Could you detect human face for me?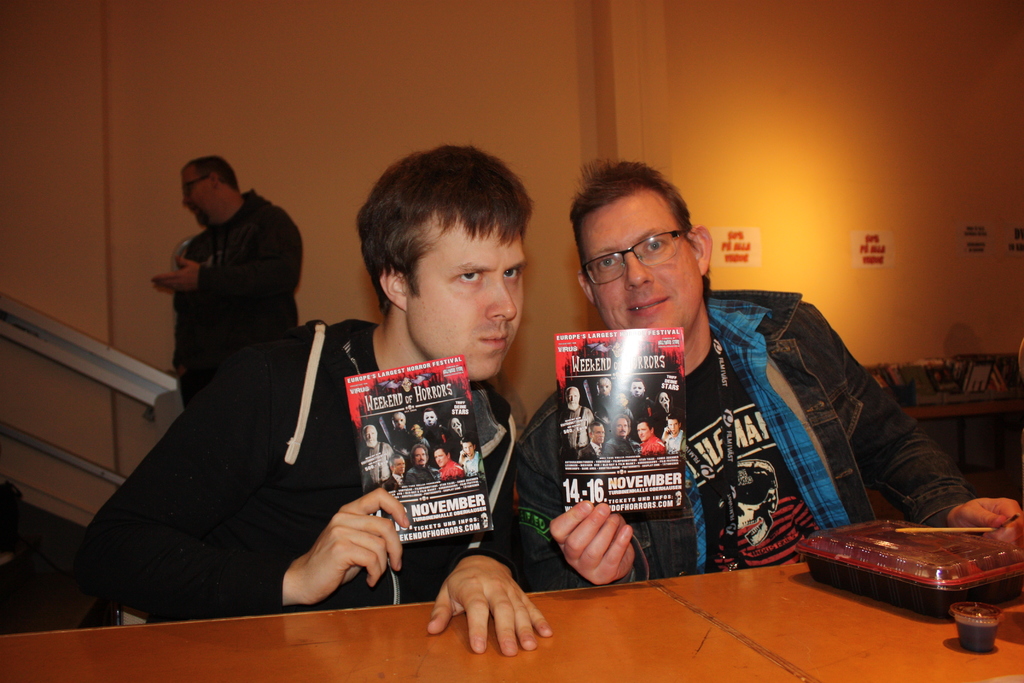
Detection result: rect(666, 418, 678, 435).
